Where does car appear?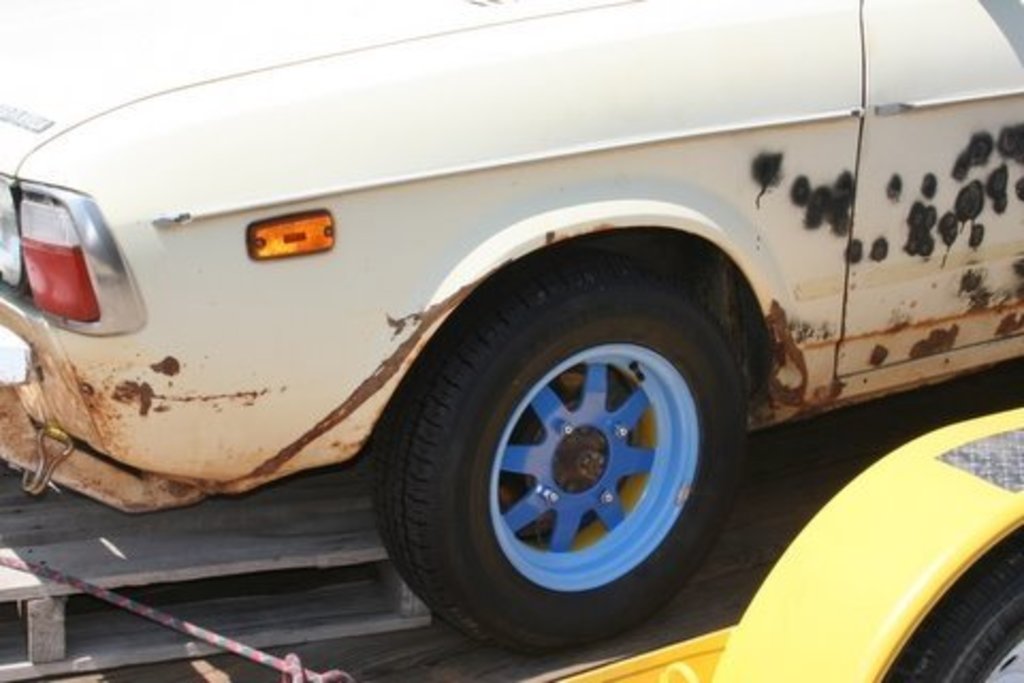
Appears at locate(0, 0, 1022, 651).
